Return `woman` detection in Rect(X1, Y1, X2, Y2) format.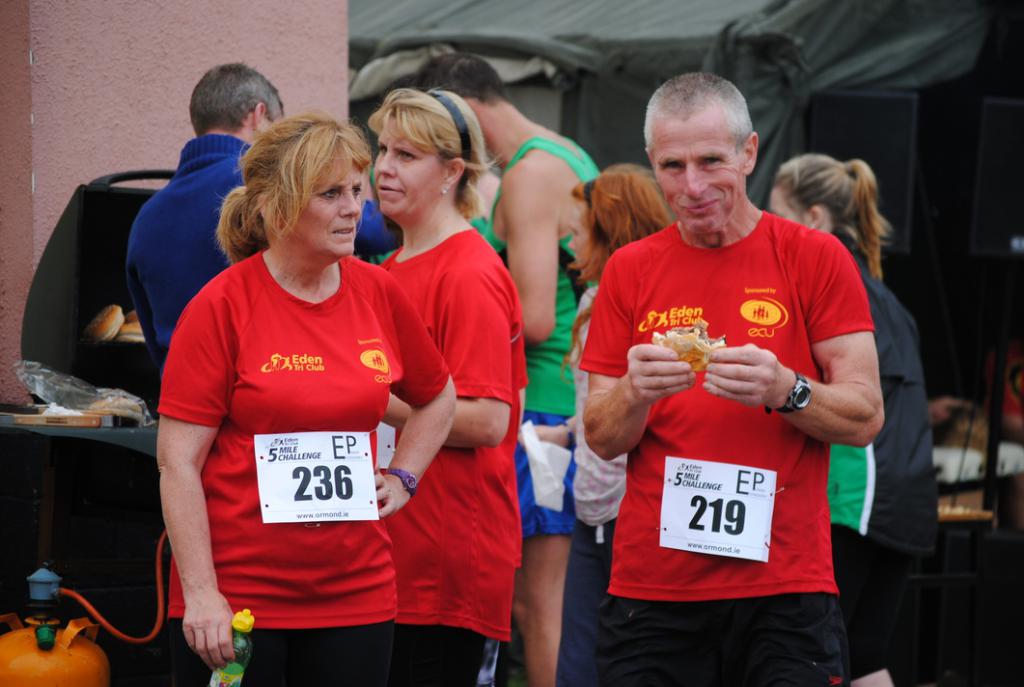
Rect(373, 86, 527, 686).
